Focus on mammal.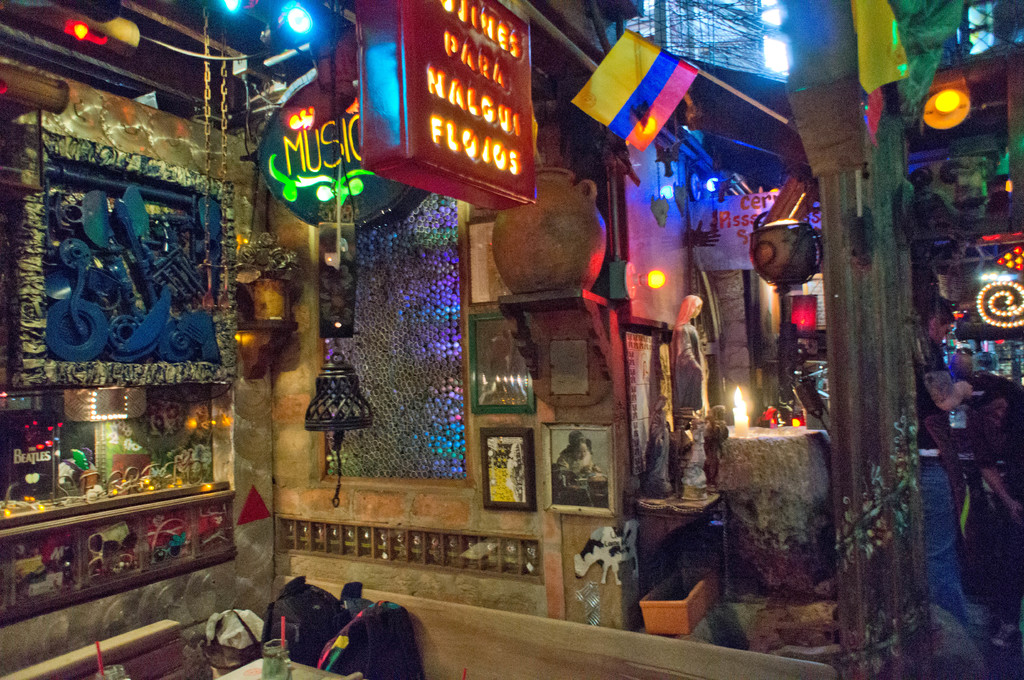
Focused at 952/346/1023/534.
